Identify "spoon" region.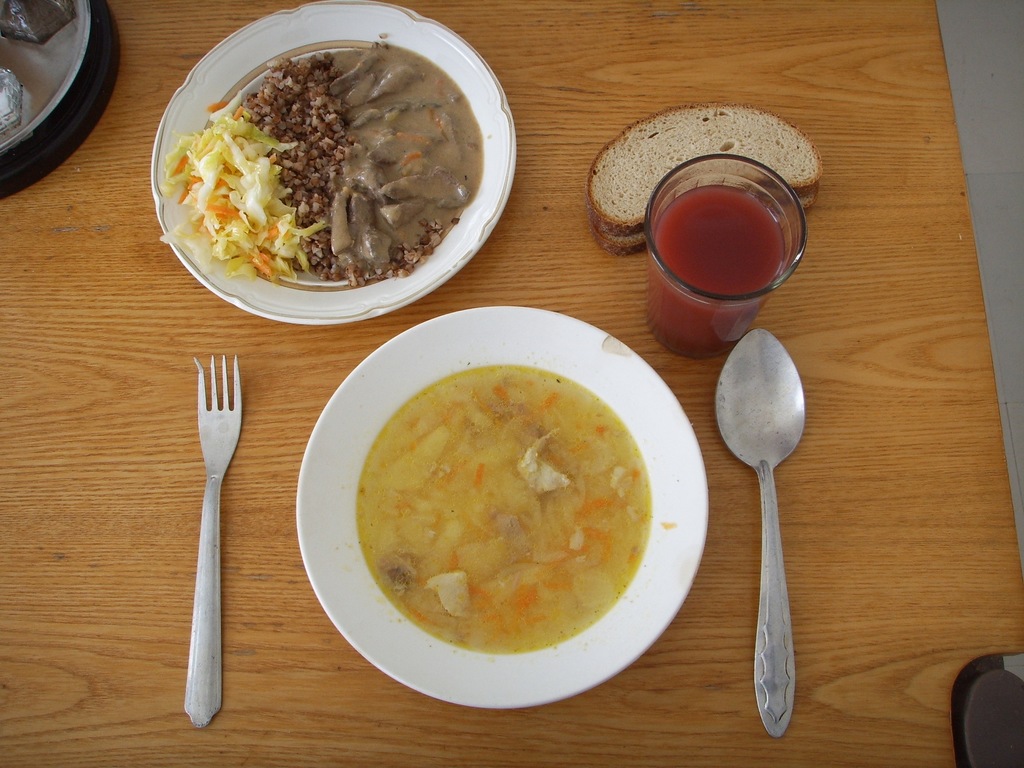
Region: locate(717, 328, 807, 740).
